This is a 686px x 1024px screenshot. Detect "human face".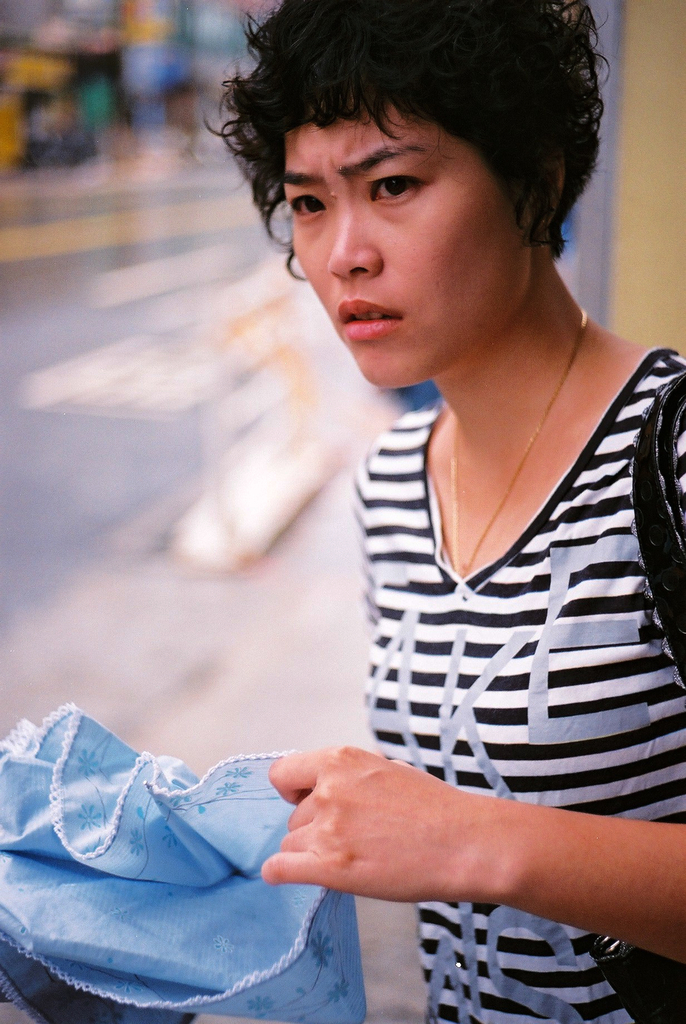
[x1=273, y1=90, x2=543, y2=382].
